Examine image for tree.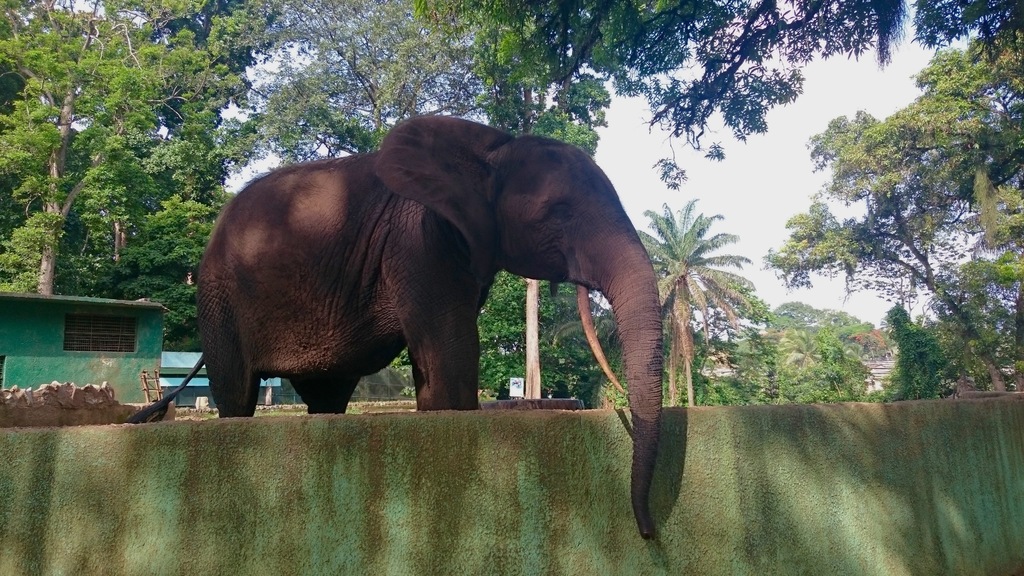
Examination result: crop(273, 0, 493, 167).
